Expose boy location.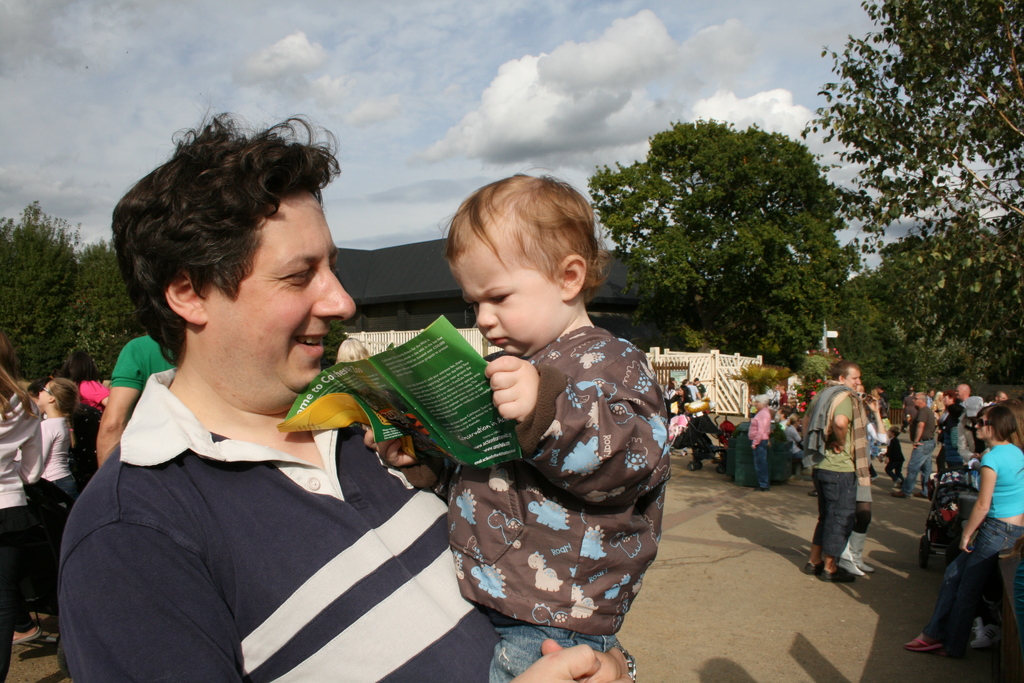
Exposed at [left=880, top=425, right=906, bottom=485].
